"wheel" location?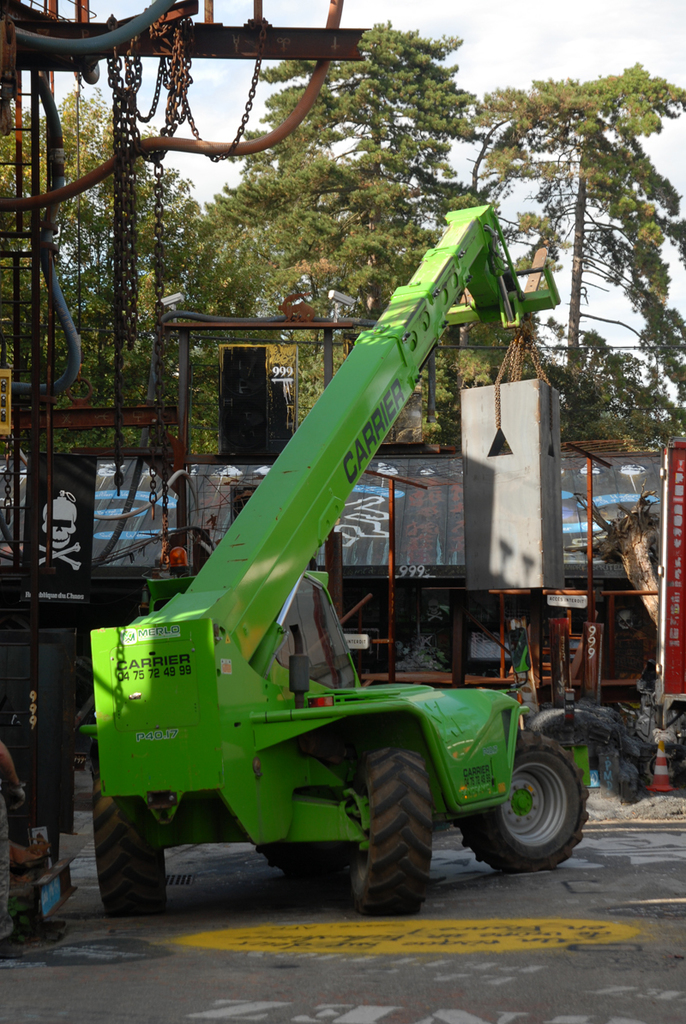
338:726:436:926
